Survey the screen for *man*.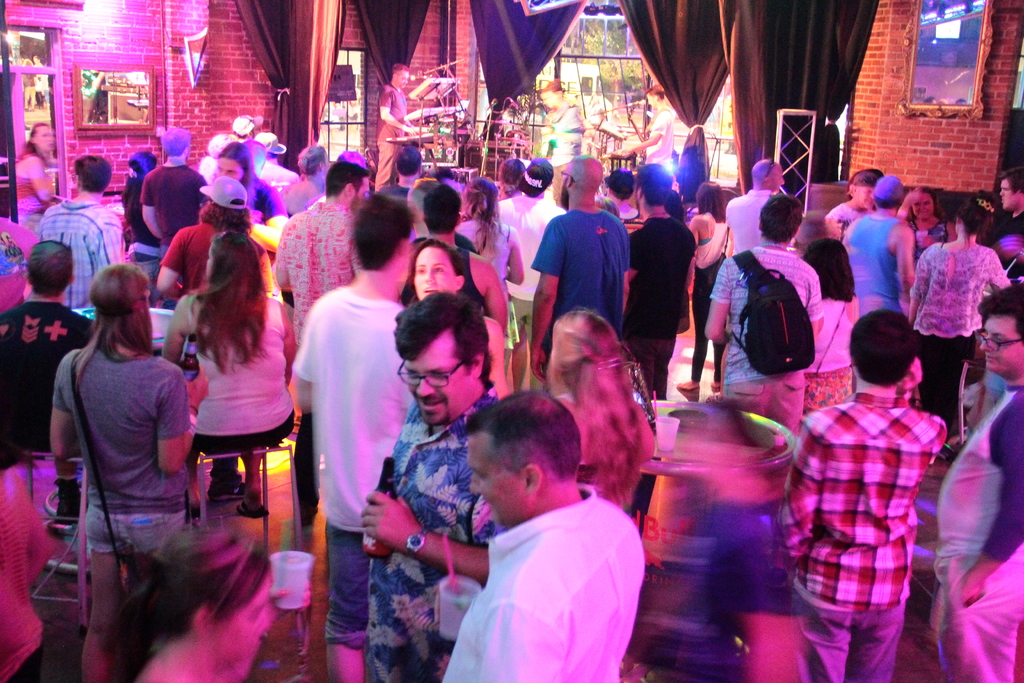
Survey found: [x1=497, y1=157, x2=565, y2=400].
